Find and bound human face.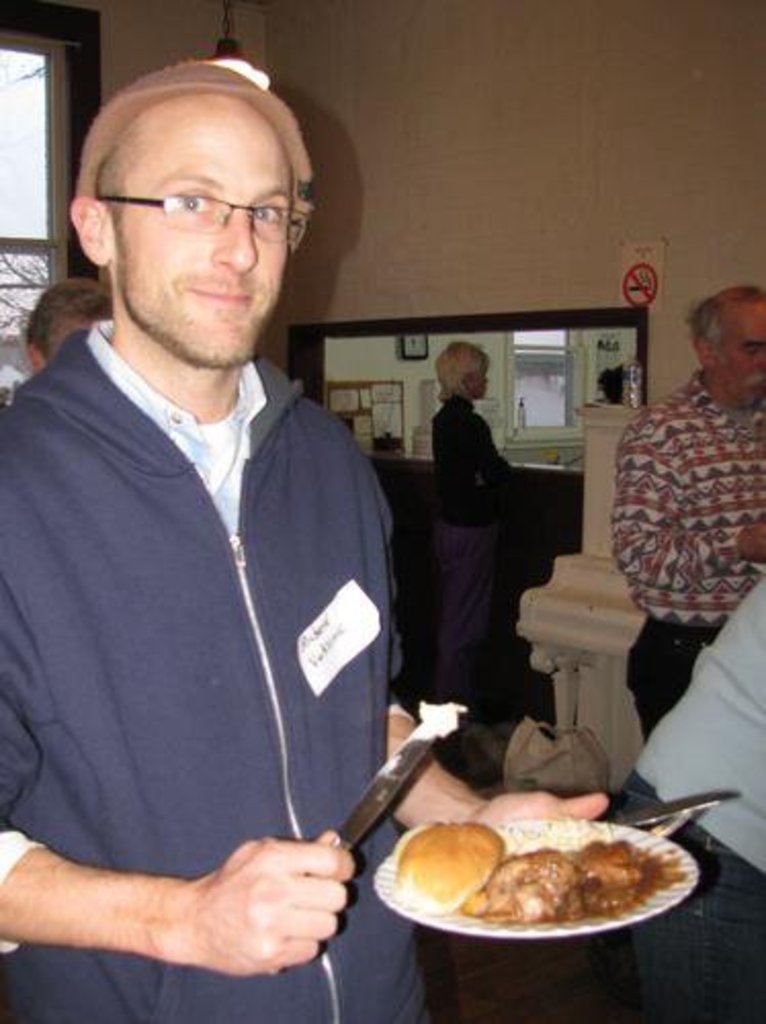
Bound: 459 356 490 408.
